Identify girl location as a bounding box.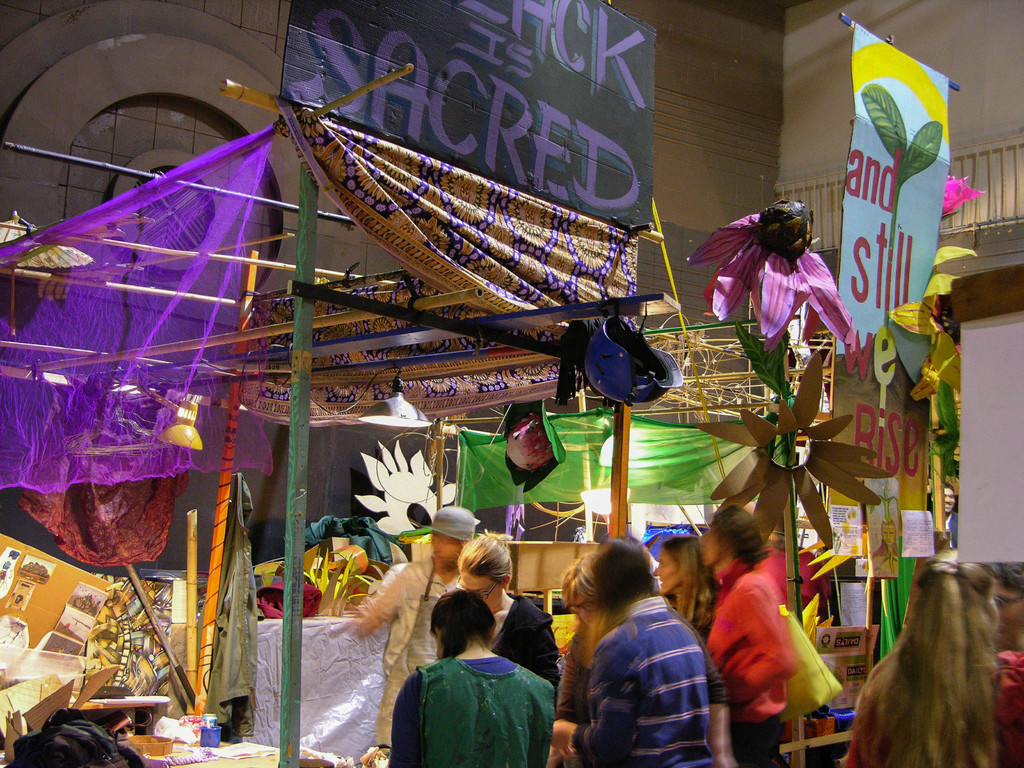
843,557,1023,767.
